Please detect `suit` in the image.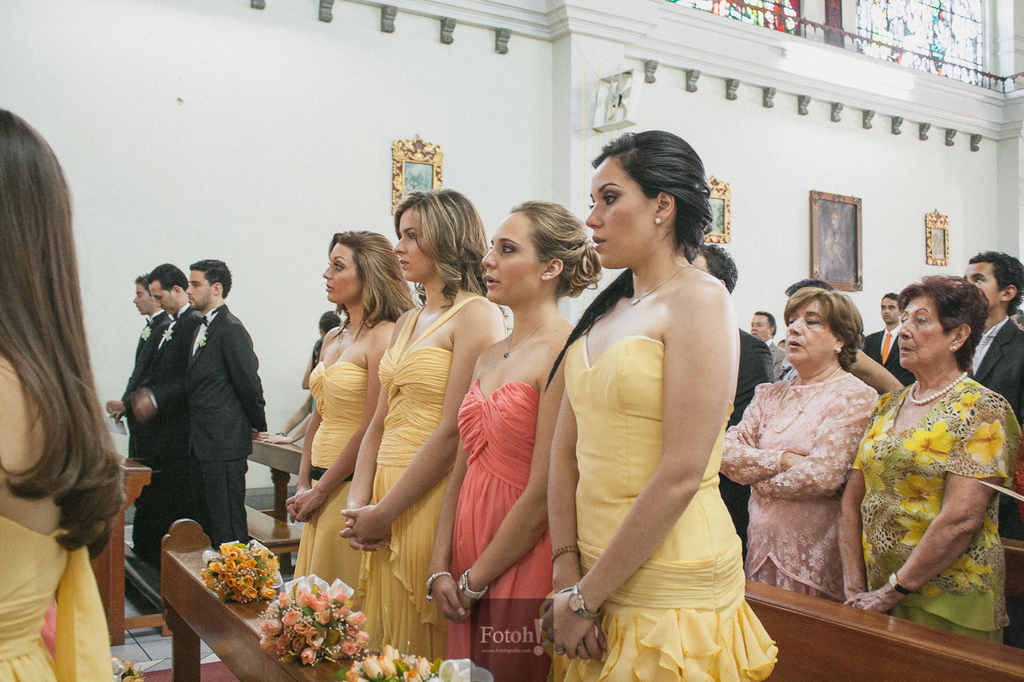
bbox=(864, 325, 907, 393).
